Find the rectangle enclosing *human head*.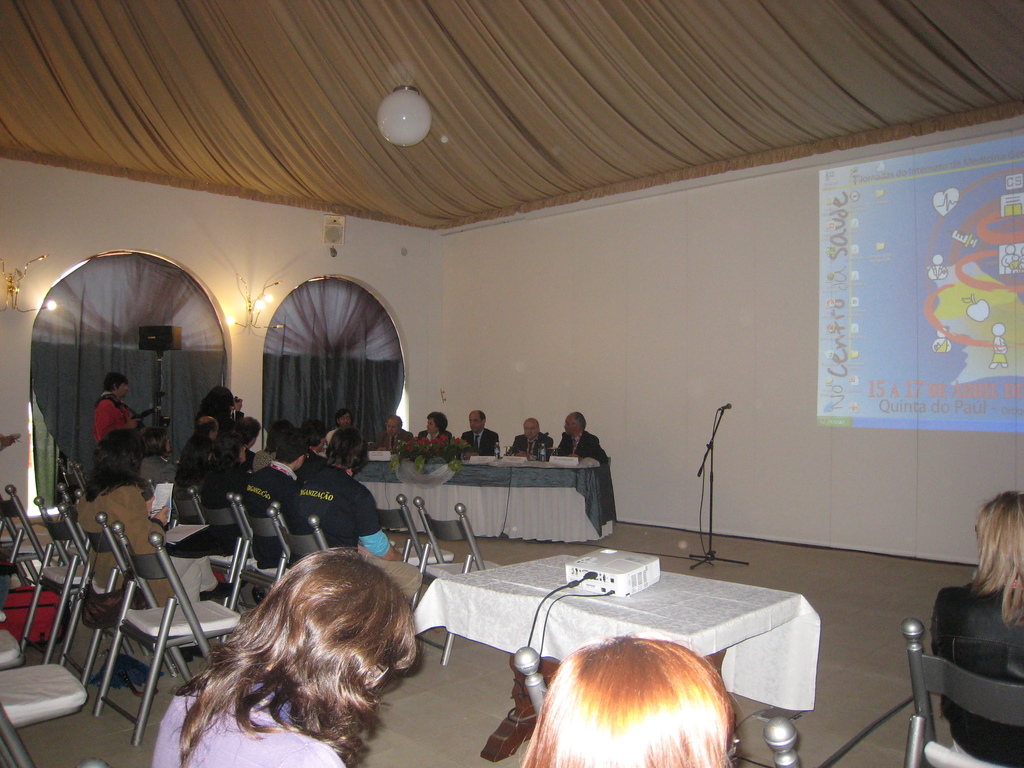
(202, 385, 235, 420).
